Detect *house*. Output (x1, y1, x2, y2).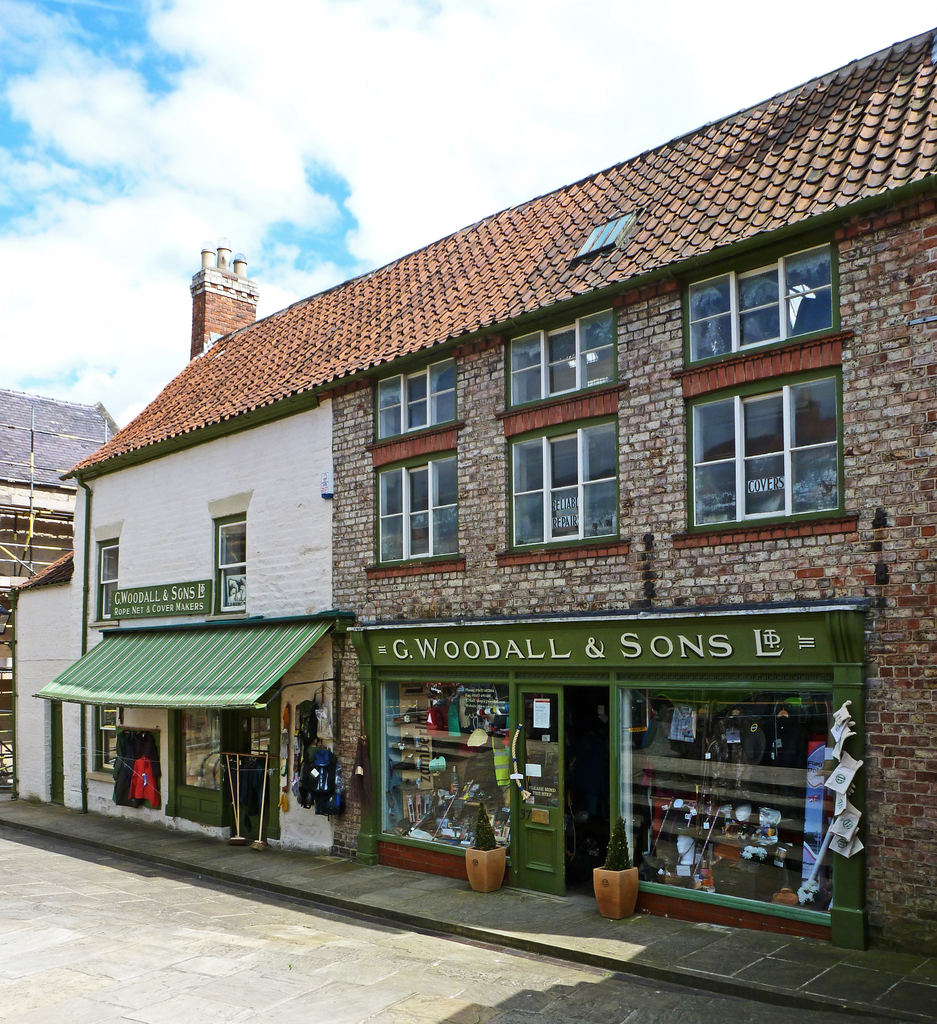
(43, 97, 927, 899).
